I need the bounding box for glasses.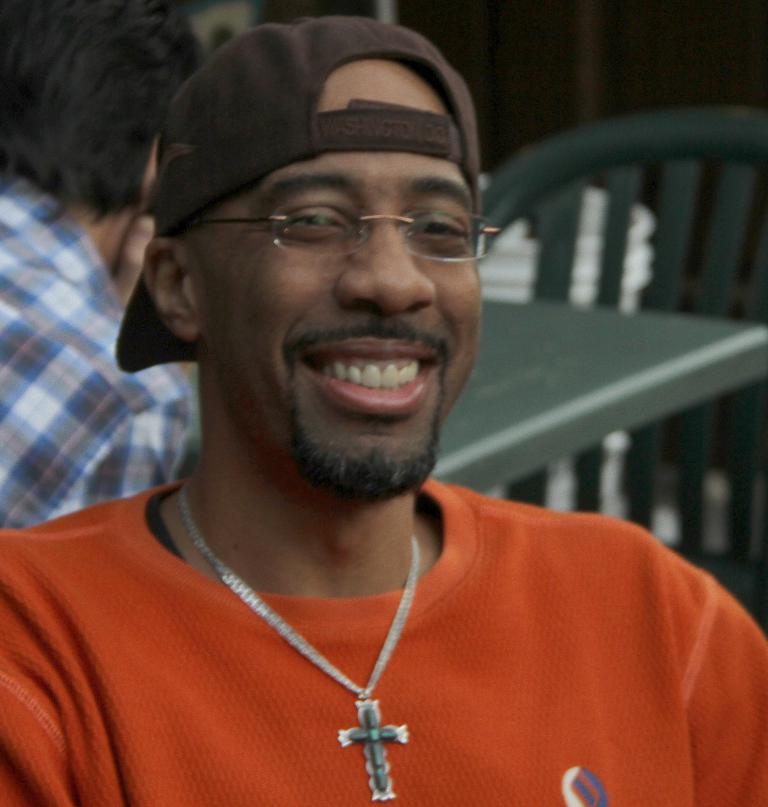
Here it is: Rect(174, 198, 504, 264).
